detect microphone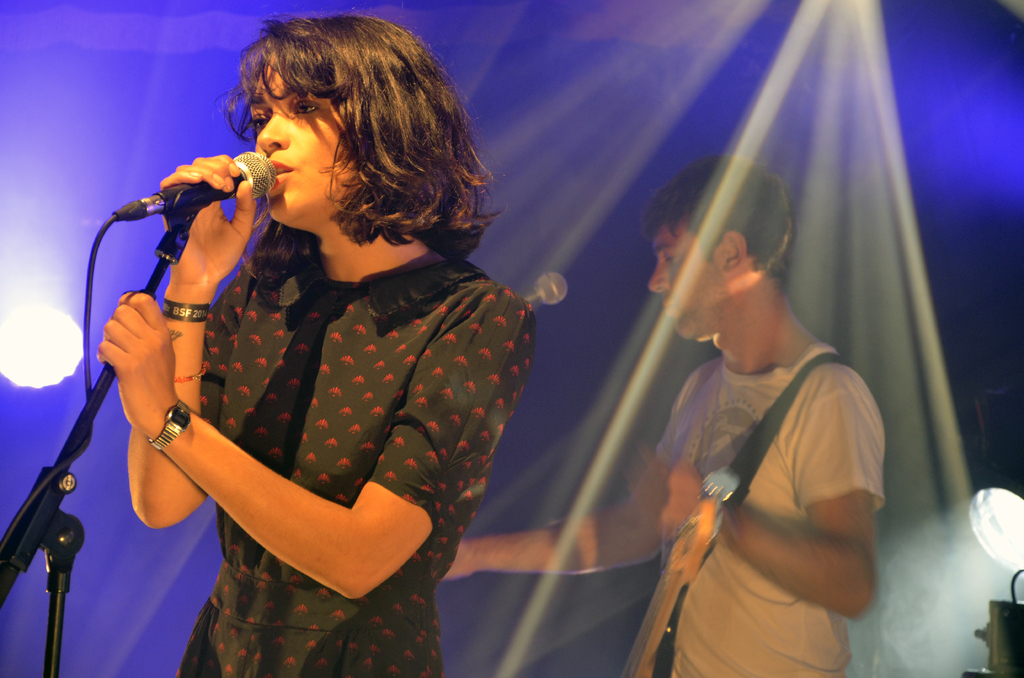
left=515, top=270, right=572, bottom=304
